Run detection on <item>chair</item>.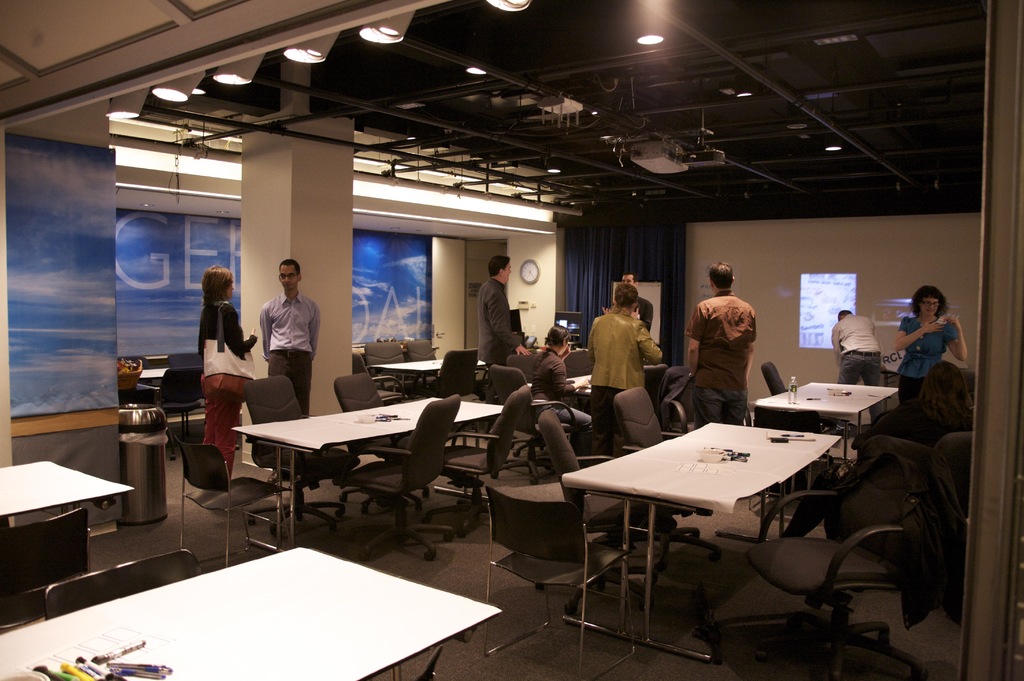
Result: [0, 505, 94, 628].
